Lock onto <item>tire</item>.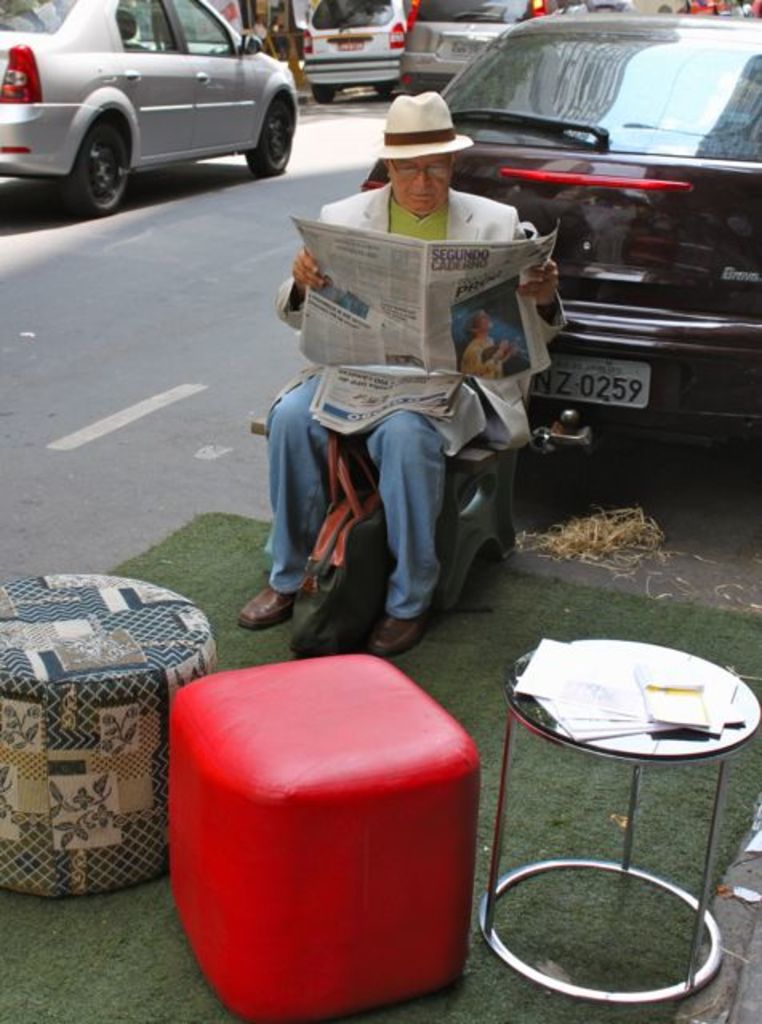
Locked: (373,80,395,94).
